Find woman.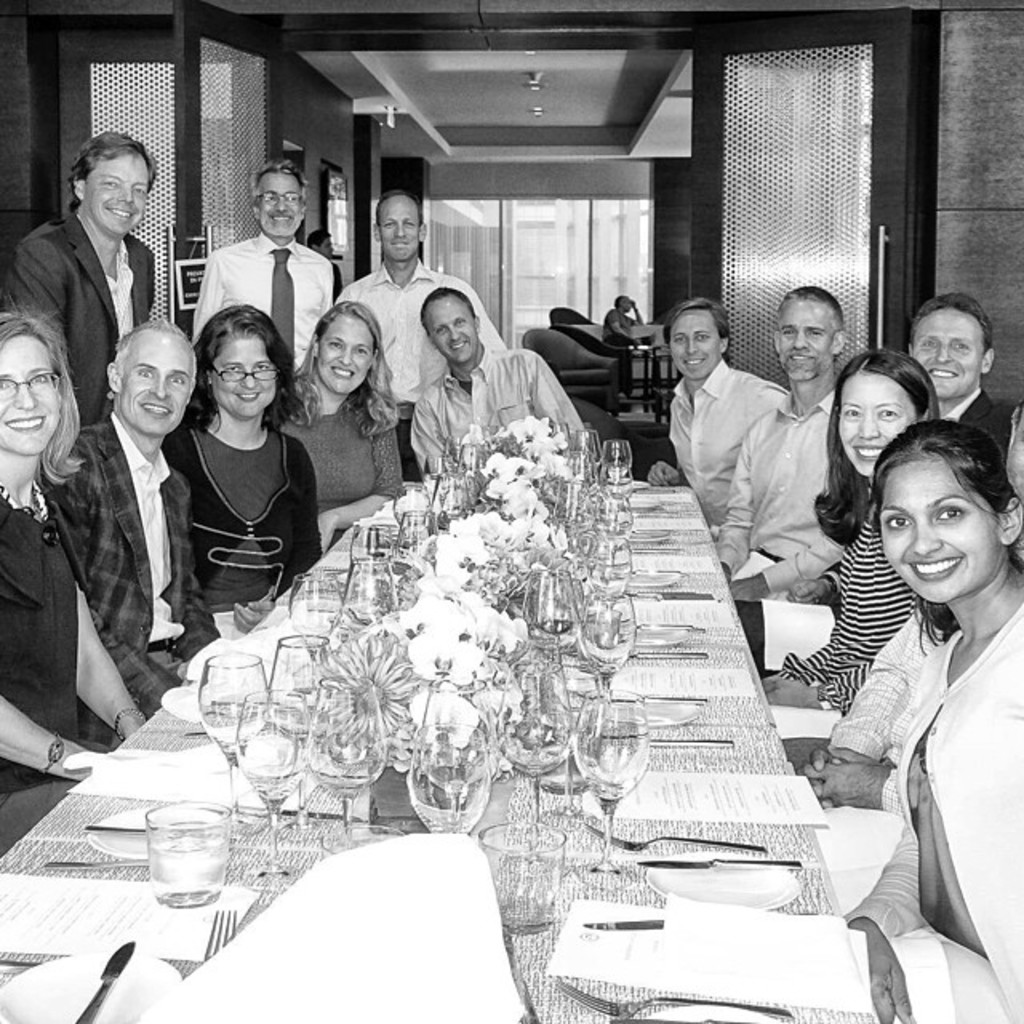
region(282, 294, 411, 552).
